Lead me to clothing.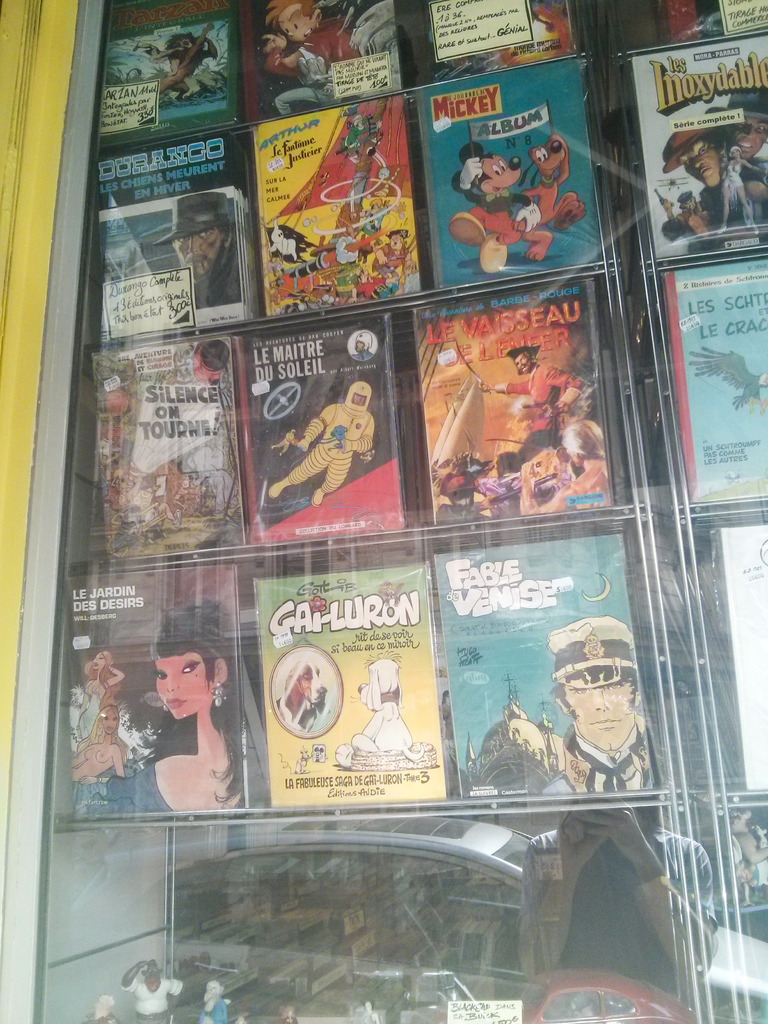
Lead to 270,12,370,124.
